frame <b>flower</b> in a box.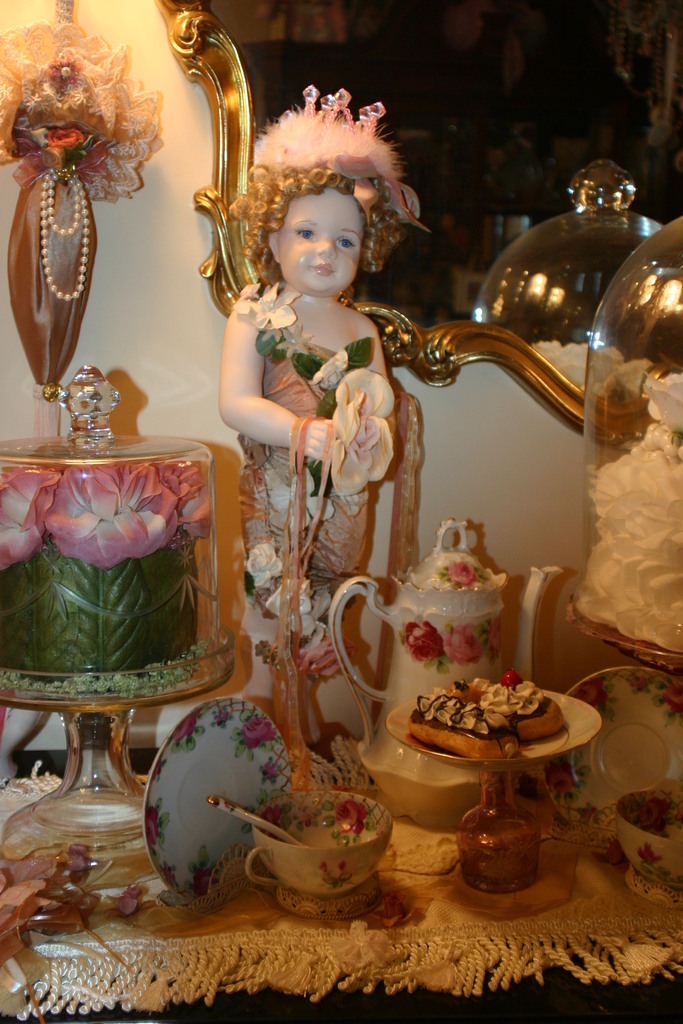
213 707 232 724.
